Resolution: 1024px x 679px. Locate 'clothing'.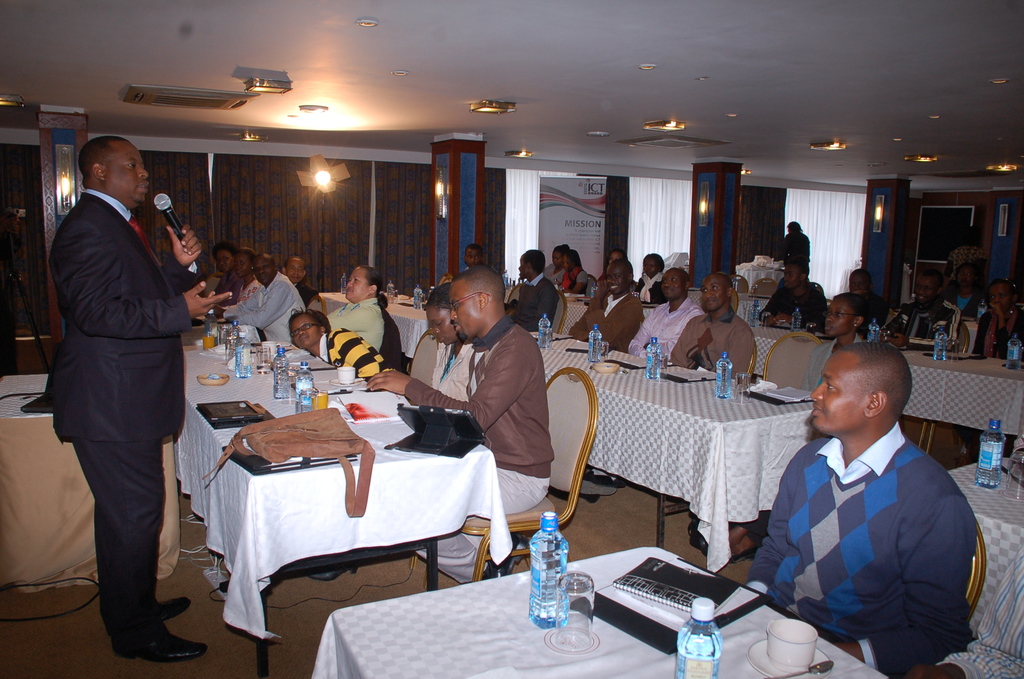
box(509, 276, 561, 354).
